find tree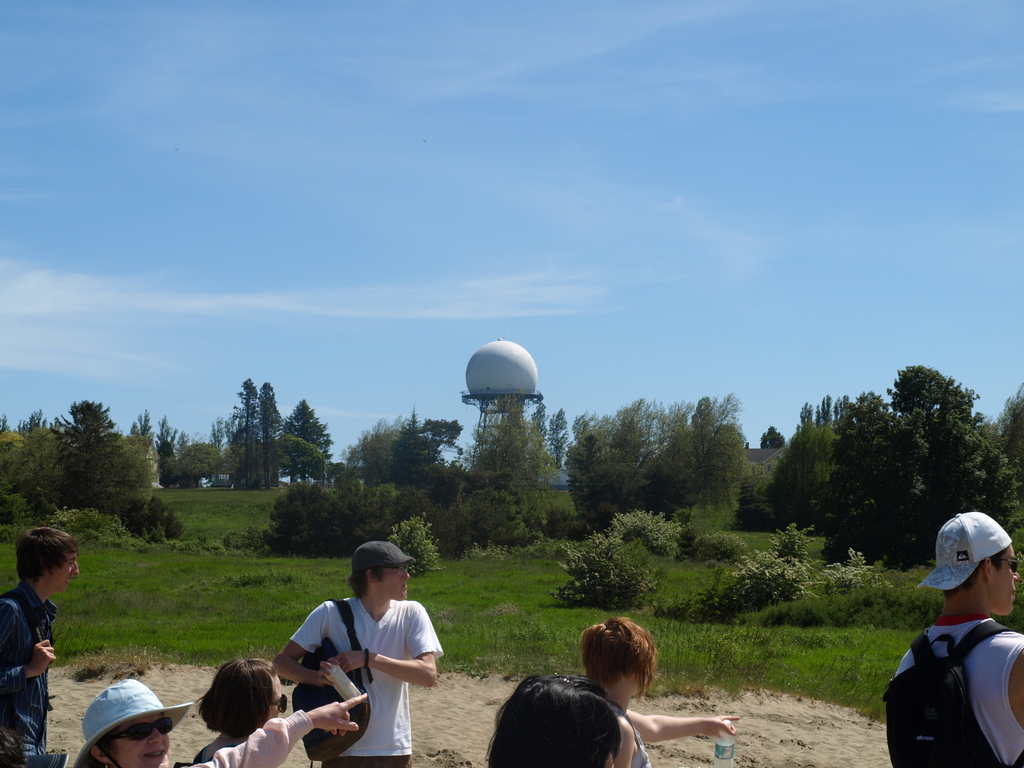
[278, 436, 330, 485]
